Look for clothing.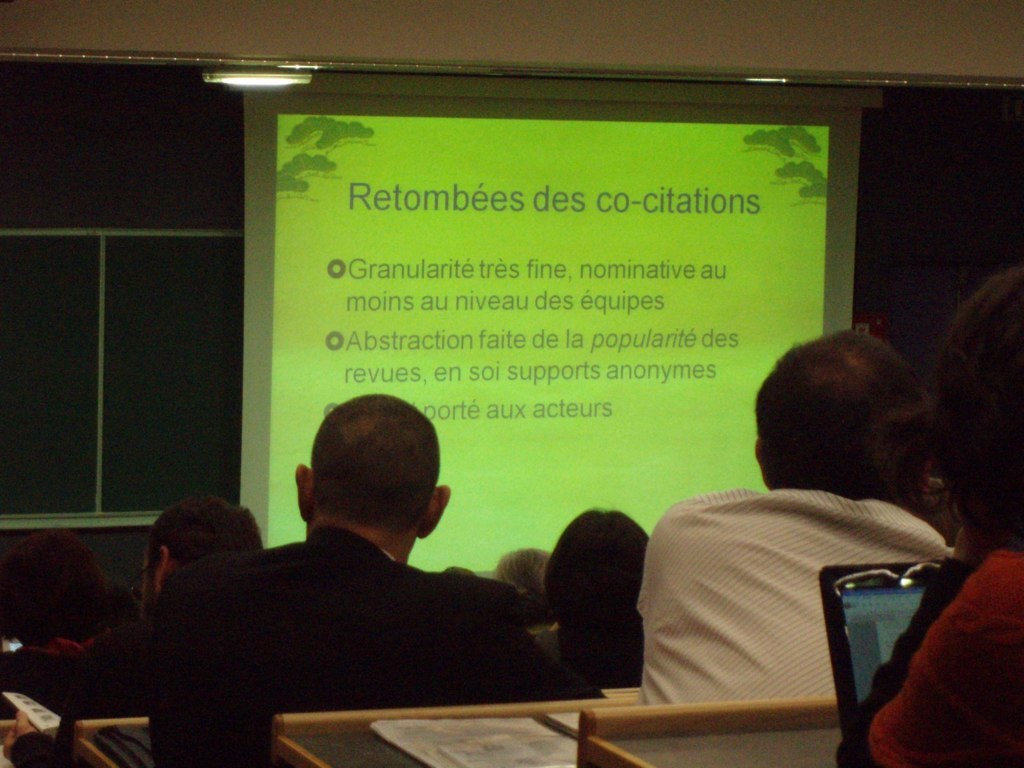
Found: 144,521,604,767.
